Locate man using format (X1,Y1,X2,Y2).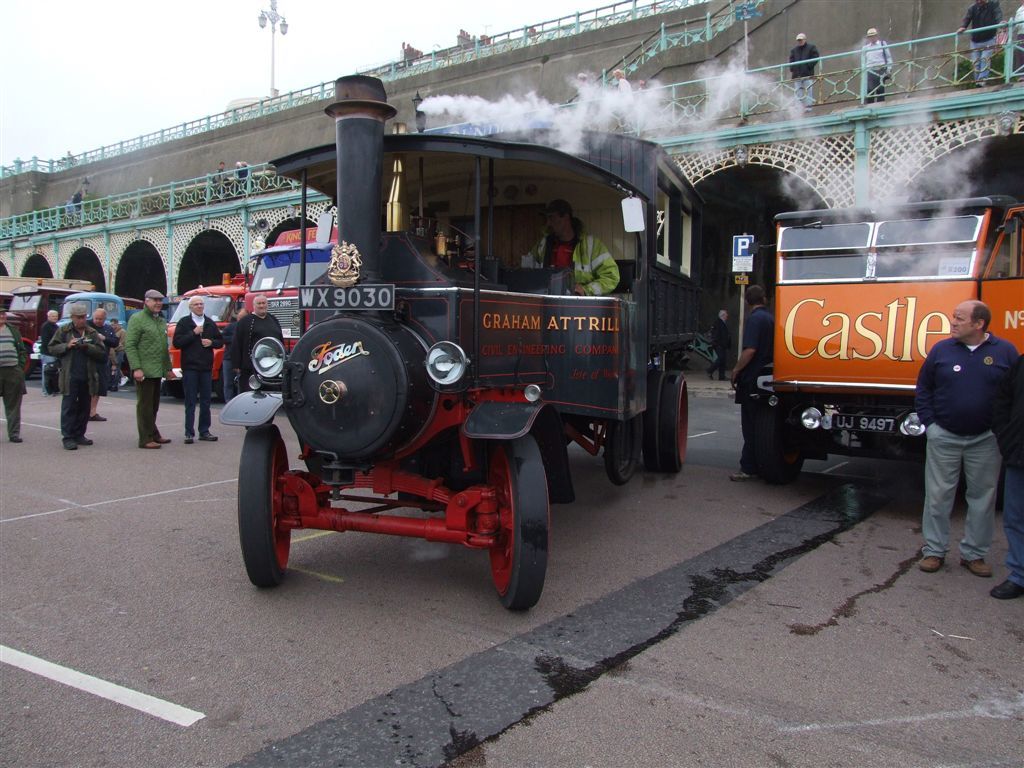
(955,0,1003,87).
